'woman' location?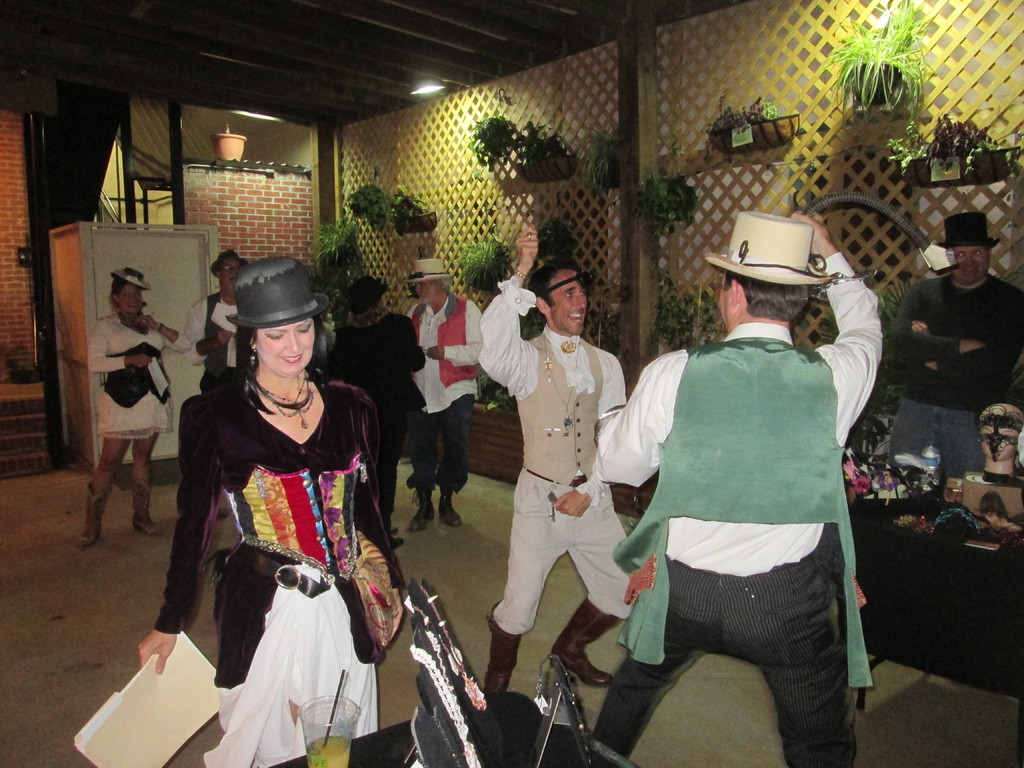
pyautogui.locateOnScreen(182, 259, 403, 767)
